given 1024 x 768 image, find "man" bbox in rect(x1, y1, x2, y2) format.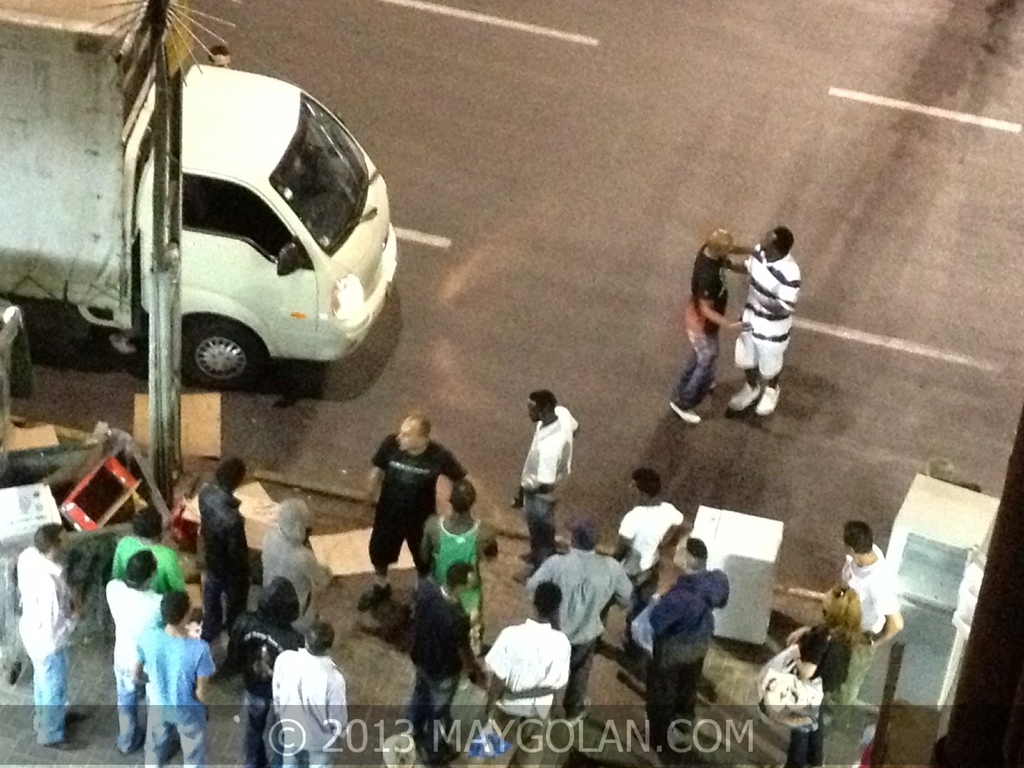
rect(513, 391, 578, 567).
